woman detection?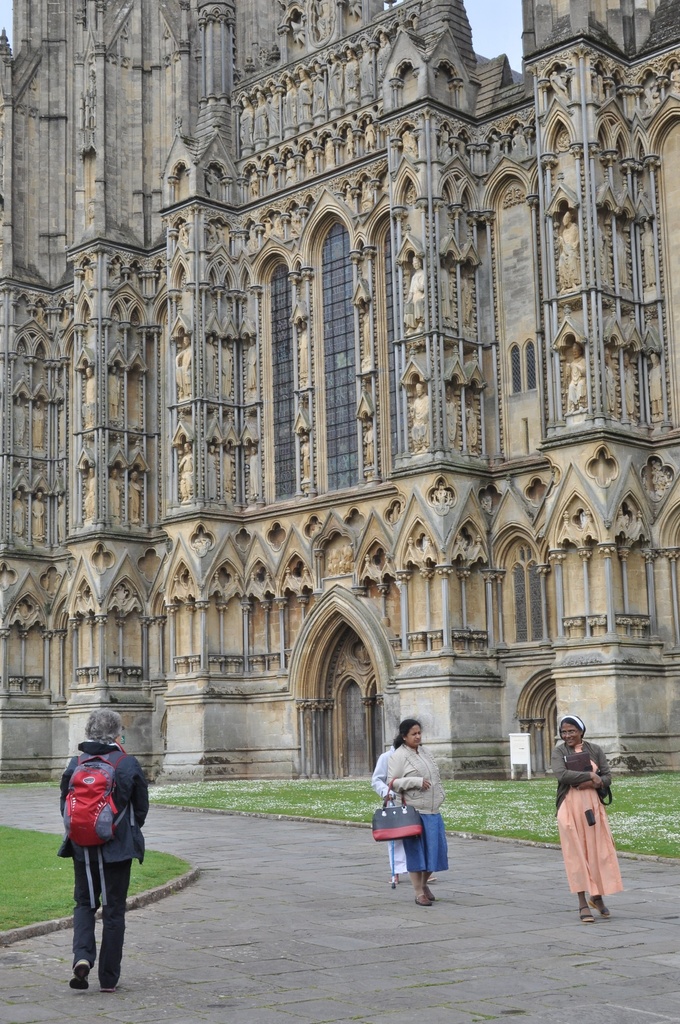
x1=547 y1=716 x2=629 y2=927
